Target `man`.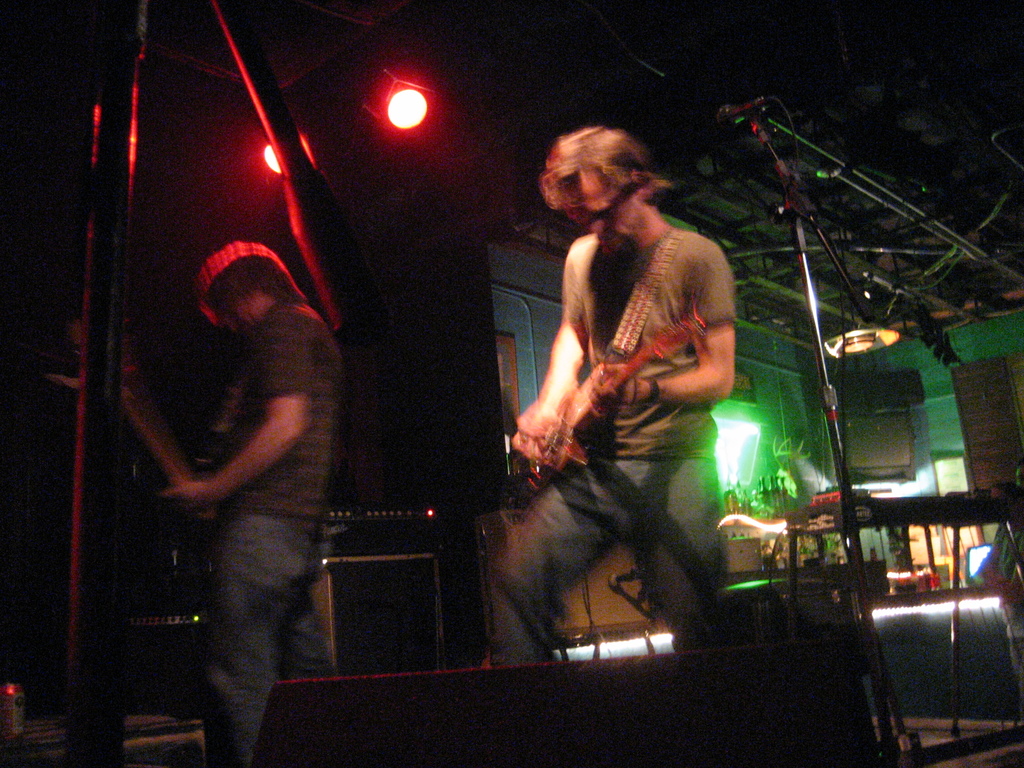
Target region: 502:120:764:692.
